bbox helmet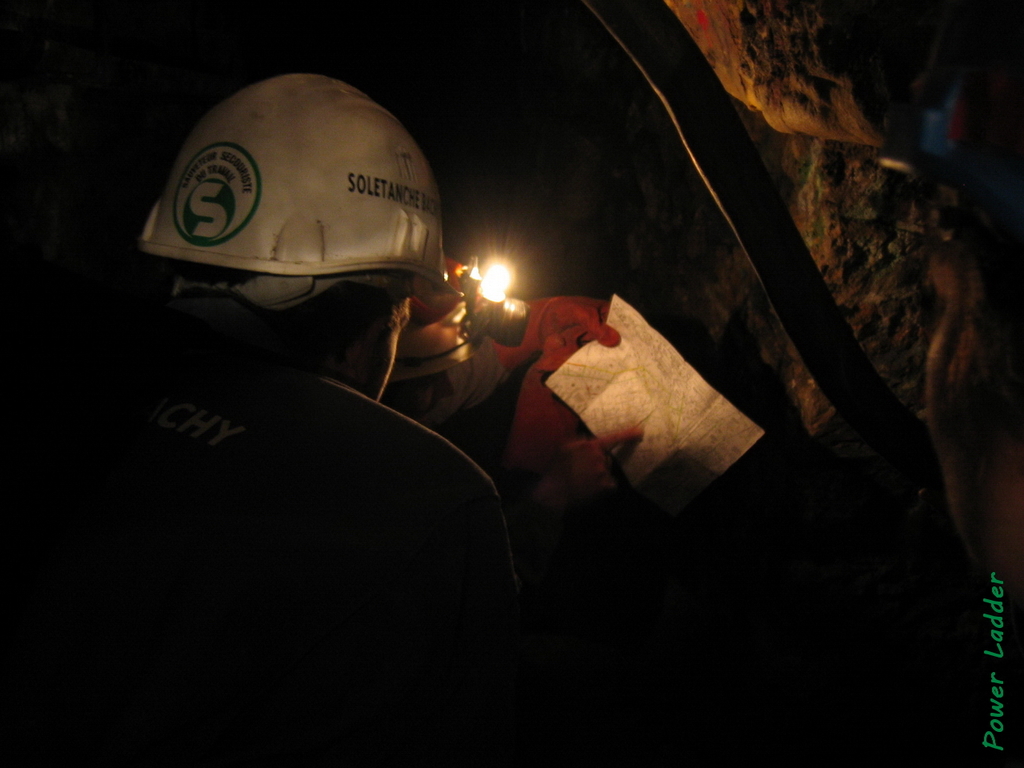
(left=134, top=68, right=526, bottom=348)
